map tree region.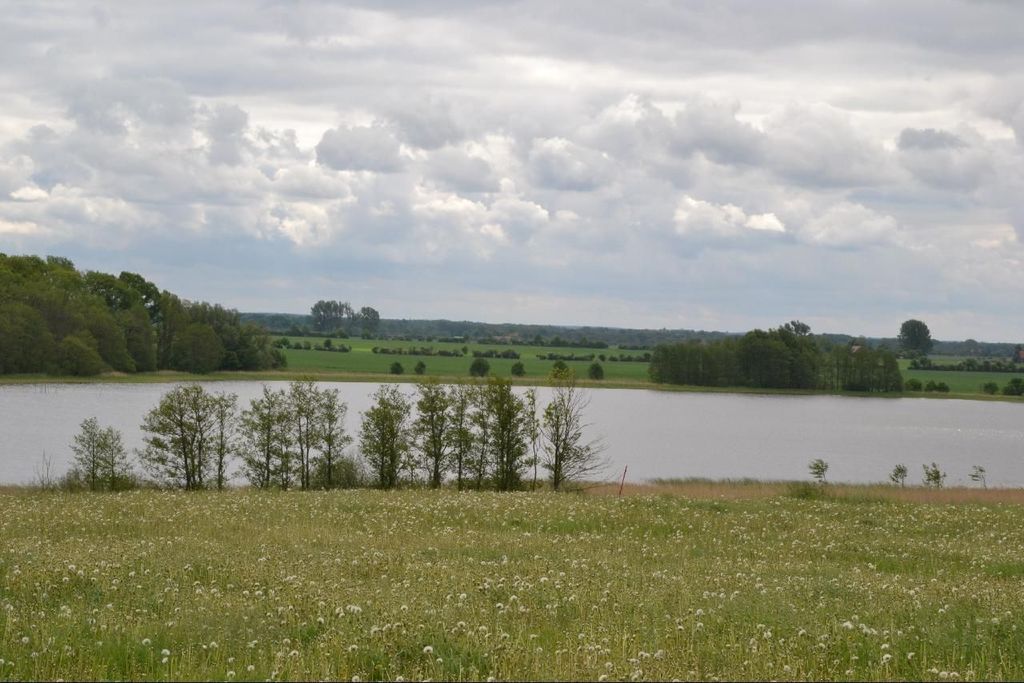
Mapped to (x1=314, y1=389, x2=356, y2=485).
